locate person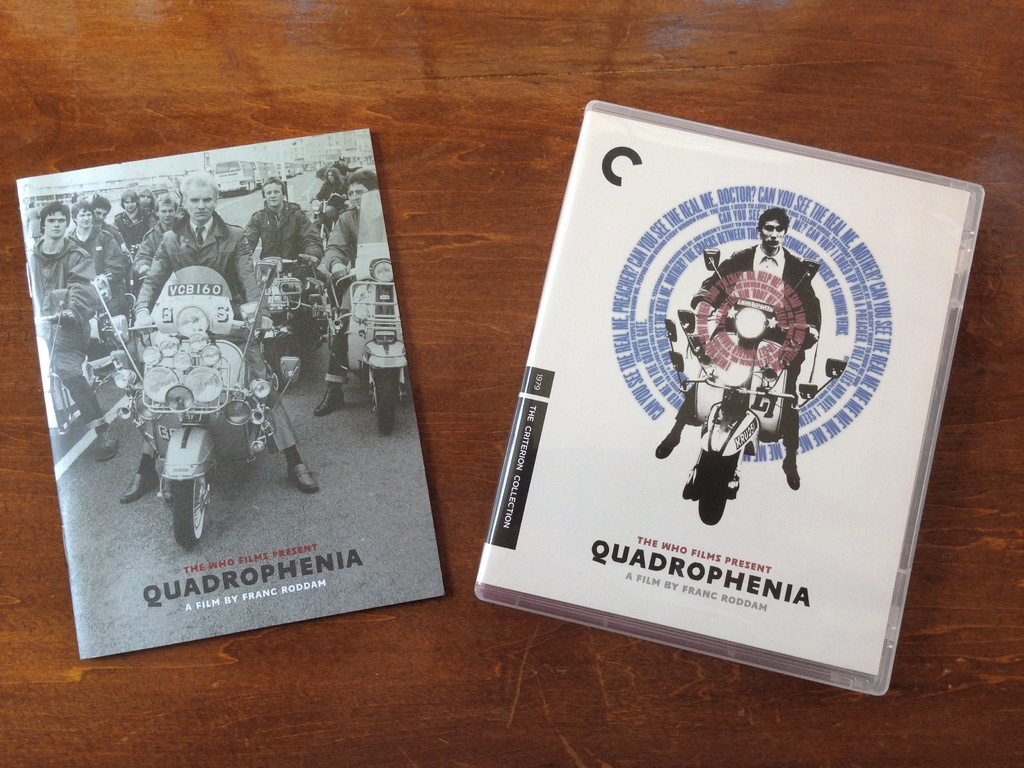
select_region(318, 173, 388, 429)
